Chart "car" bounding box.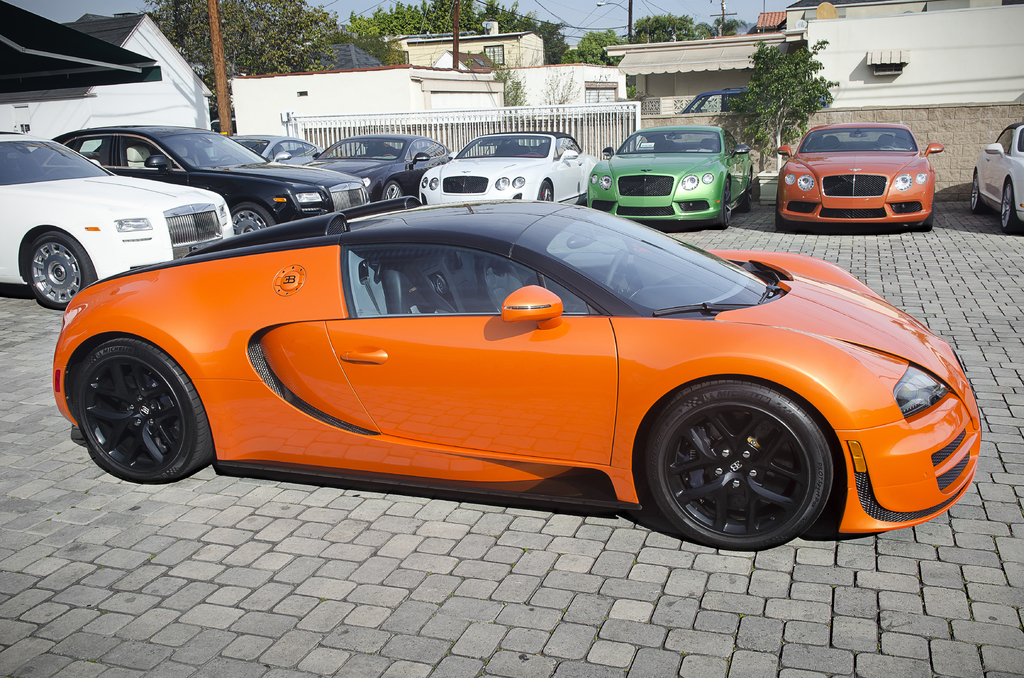
Charted: [left=773, top=121, right=948, bottom=238].
